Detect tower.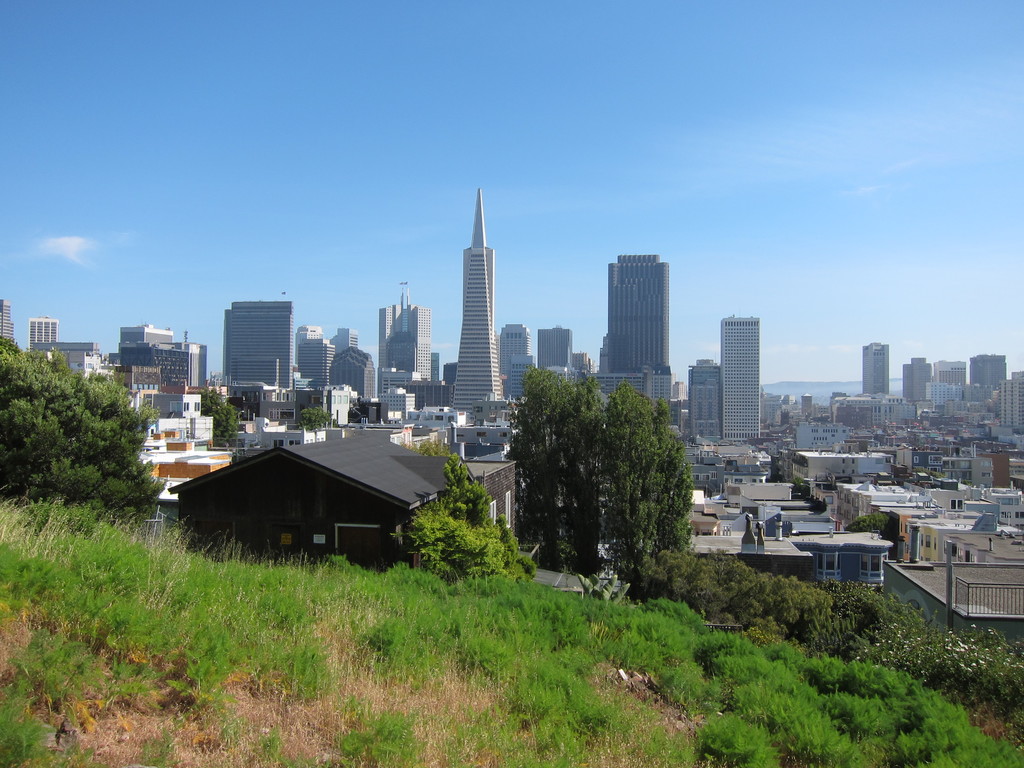
Detected at x1=801 y1=395 x2=815 y2=421.
